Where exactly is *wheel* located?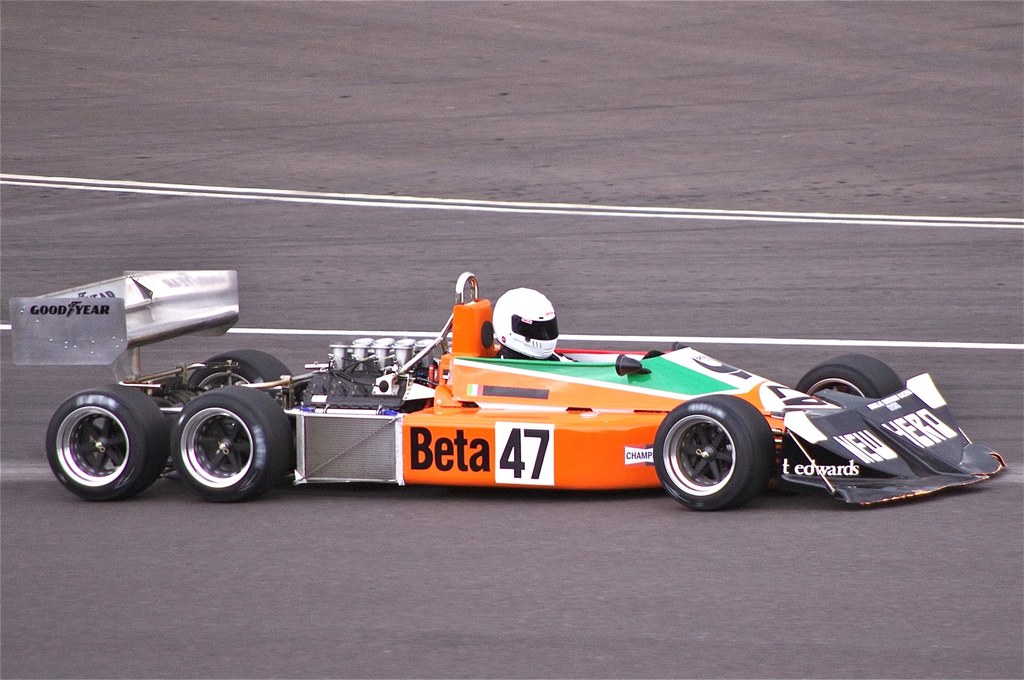
Its bounding box is [181, 352, 300, 489].
